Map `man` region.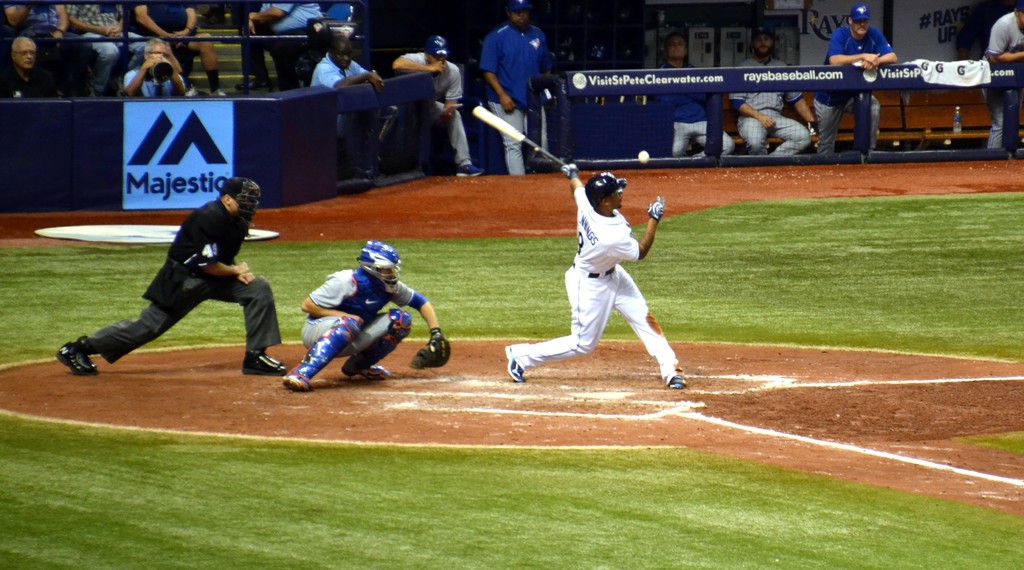
Mapped to crop(314, 29, 383, 101).
